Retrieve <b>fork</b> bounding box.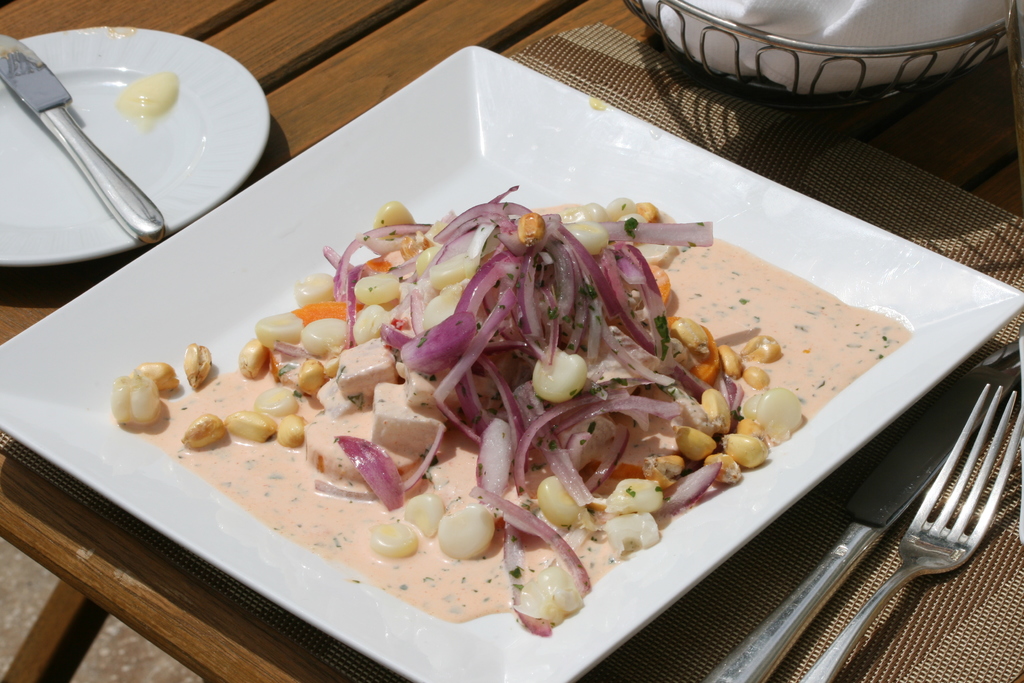
Bounding box: detection(800, 356, 1023, 660).
